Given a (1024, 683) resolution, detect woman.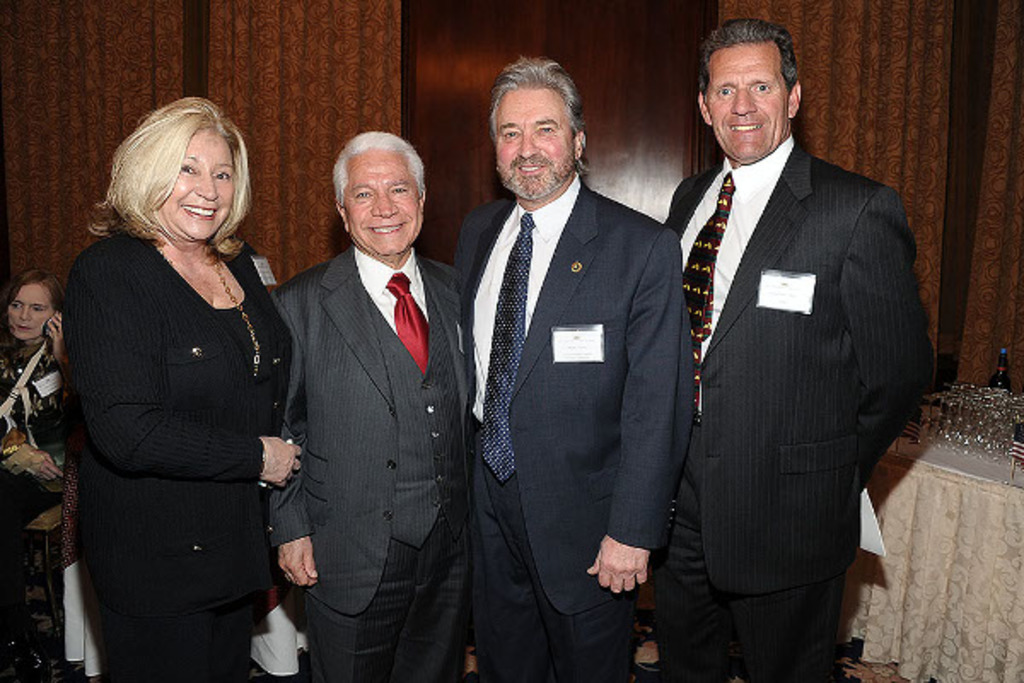
left=0, top=265, right=65, bottom=681.
